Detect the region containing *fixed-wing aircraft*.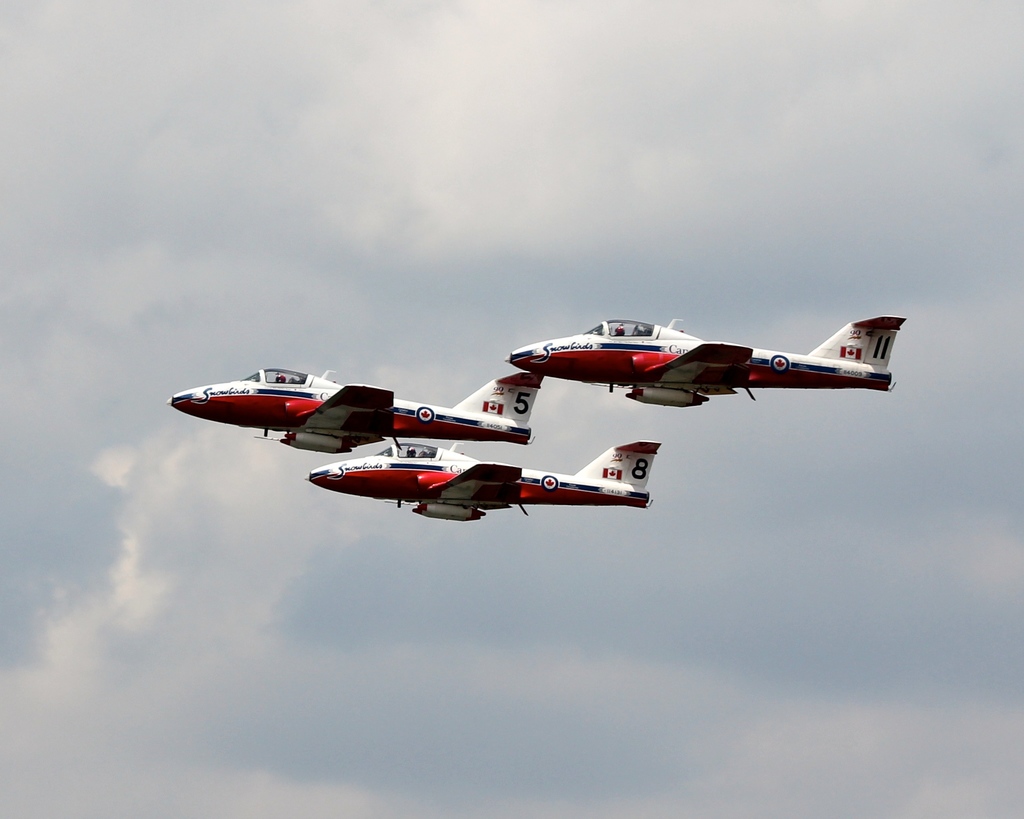
503/309/900/405.
